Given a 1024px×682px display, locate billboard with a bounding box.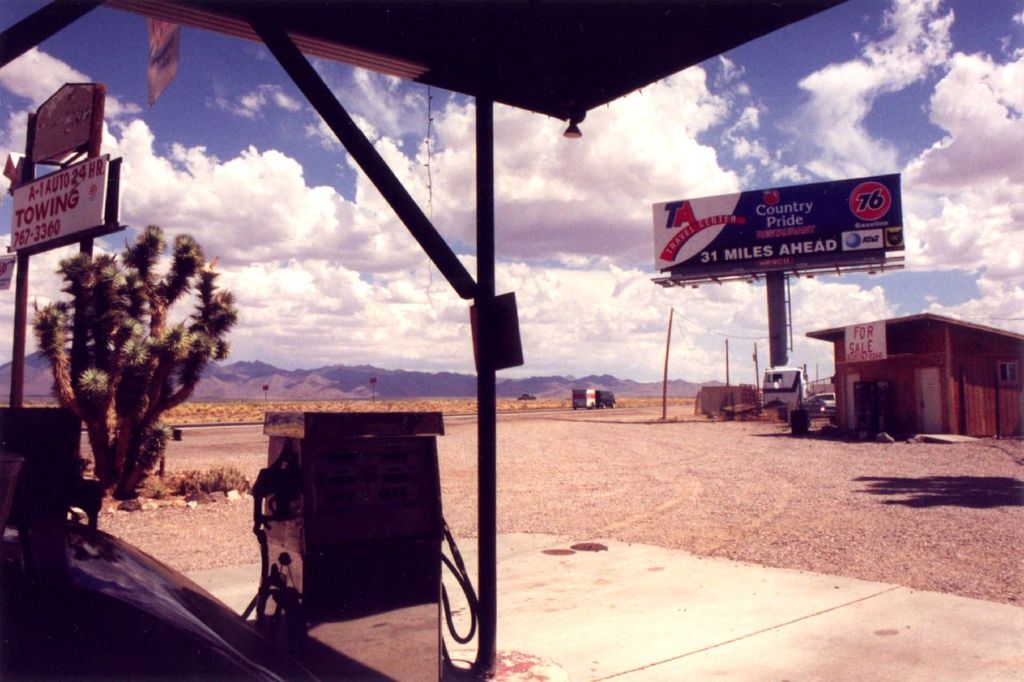
Located: bbox(627, 154, 939, 297).
